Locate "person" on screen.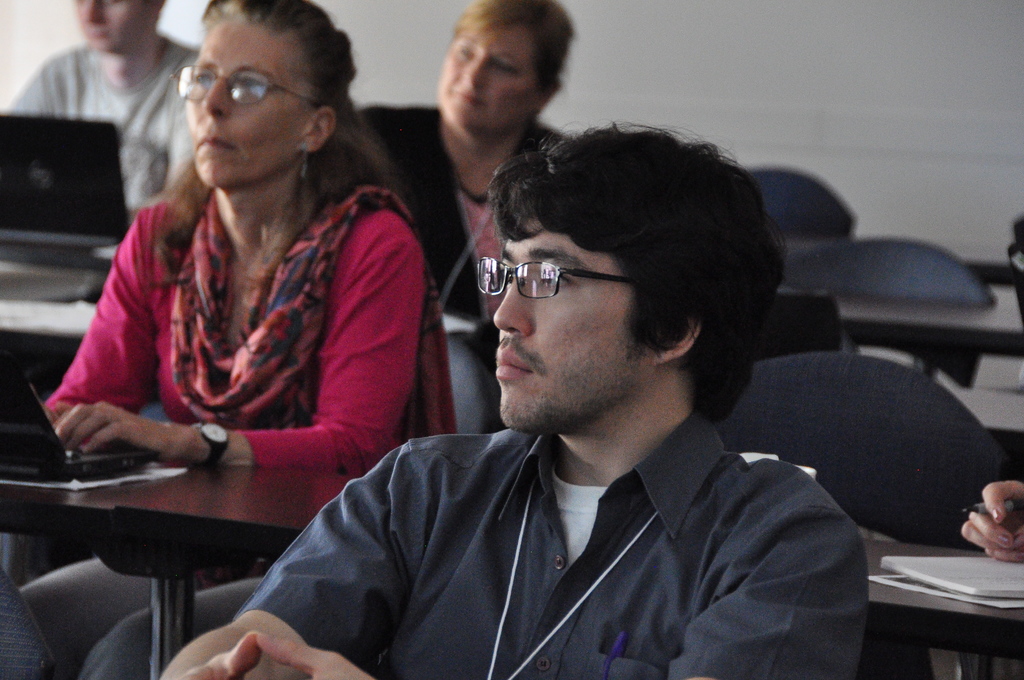
On screen at [left=355, top=0, right=580, bottom=432].
